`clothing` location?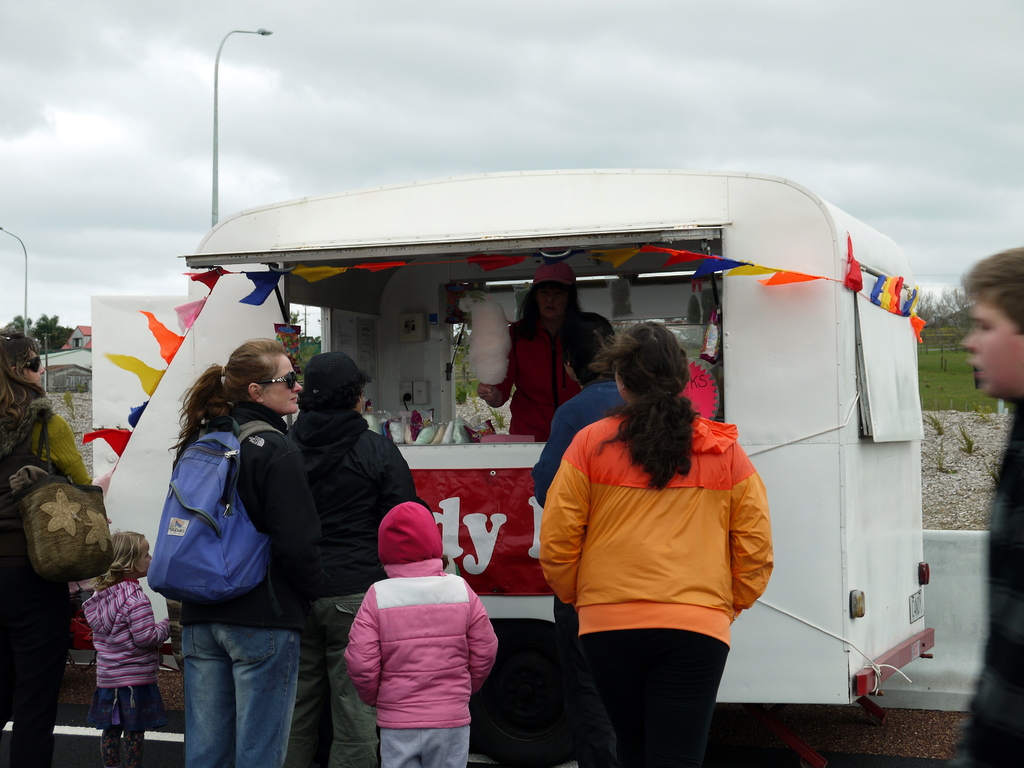
(265, 397, 432, 760)
